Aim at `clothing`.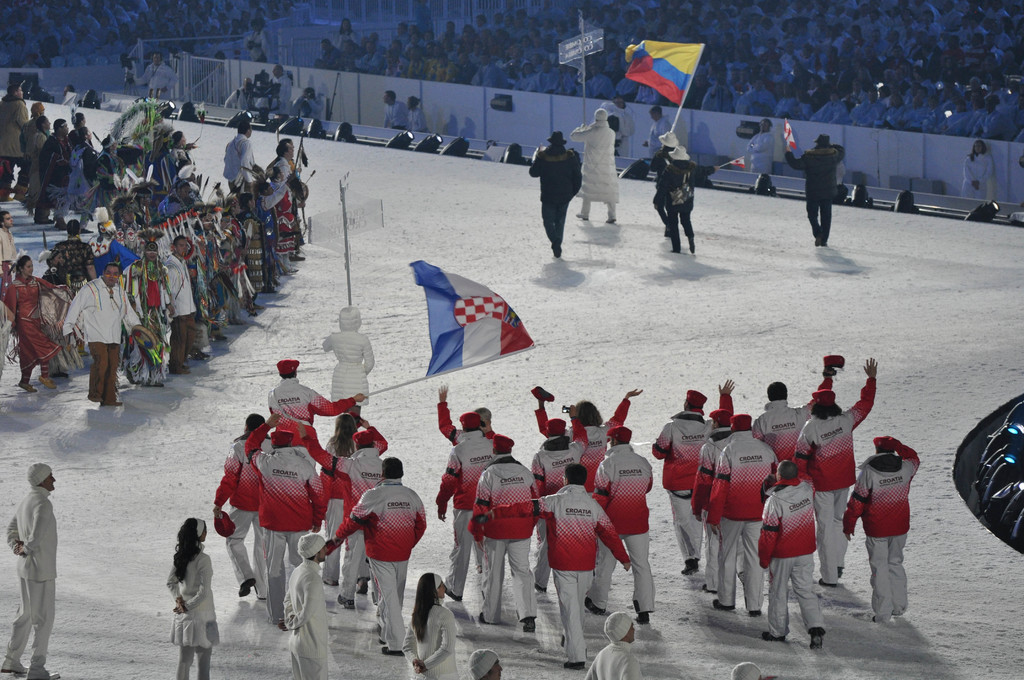
Aimed at 228,85,252,106.
